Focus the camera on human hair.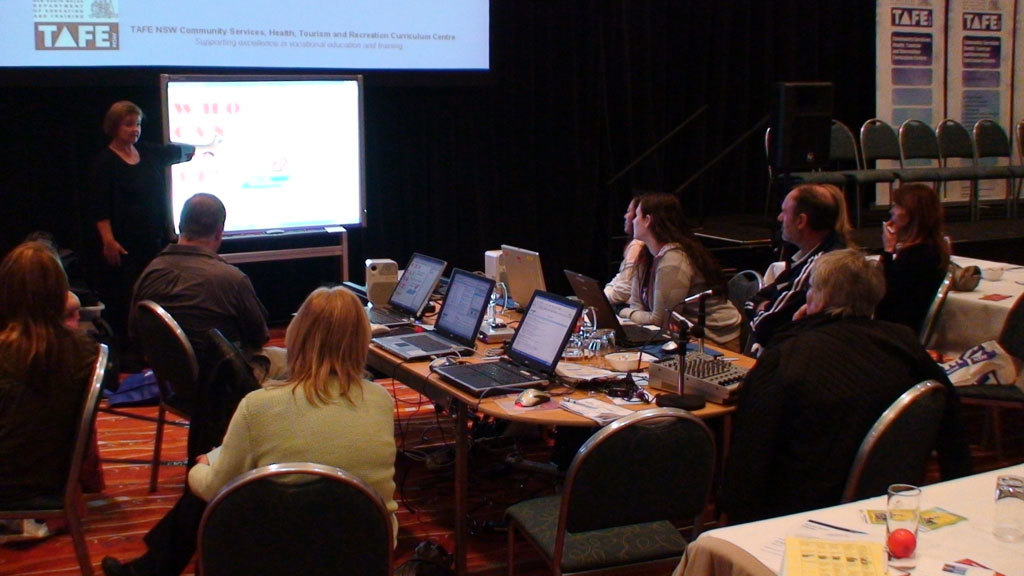
Focus region: (258,276,364,425).
